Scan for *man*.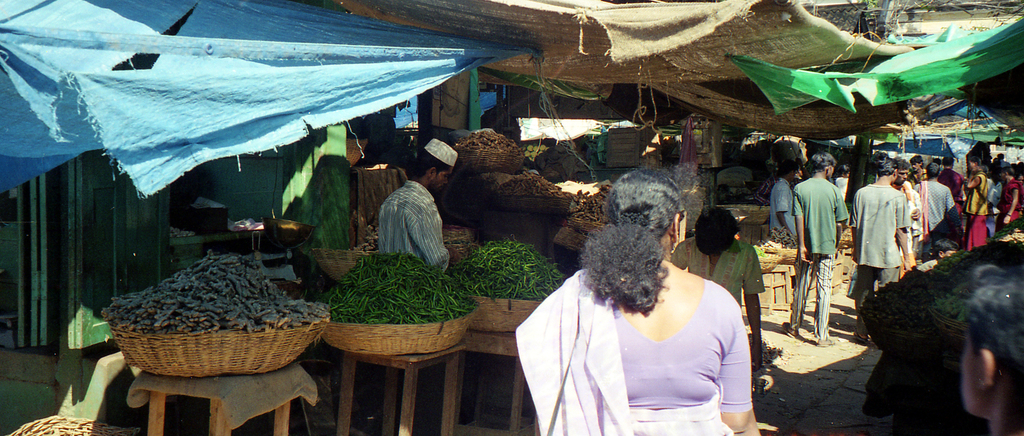
Scan result: 918/160/959/254.
